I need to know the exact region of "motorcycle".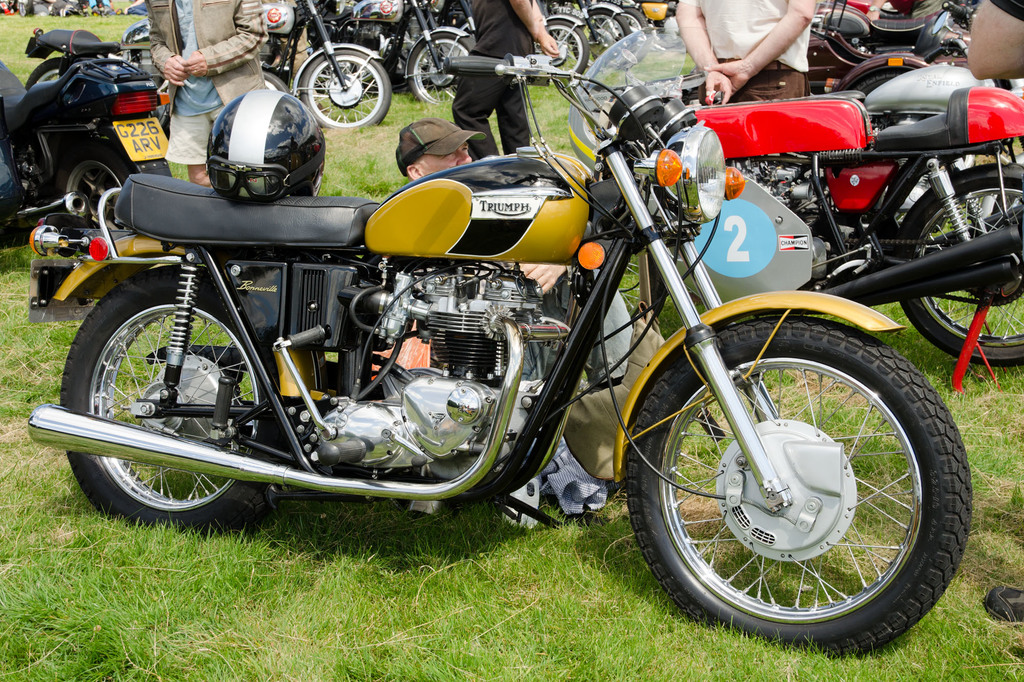
Region: box=[821, 1, 975, 52].
